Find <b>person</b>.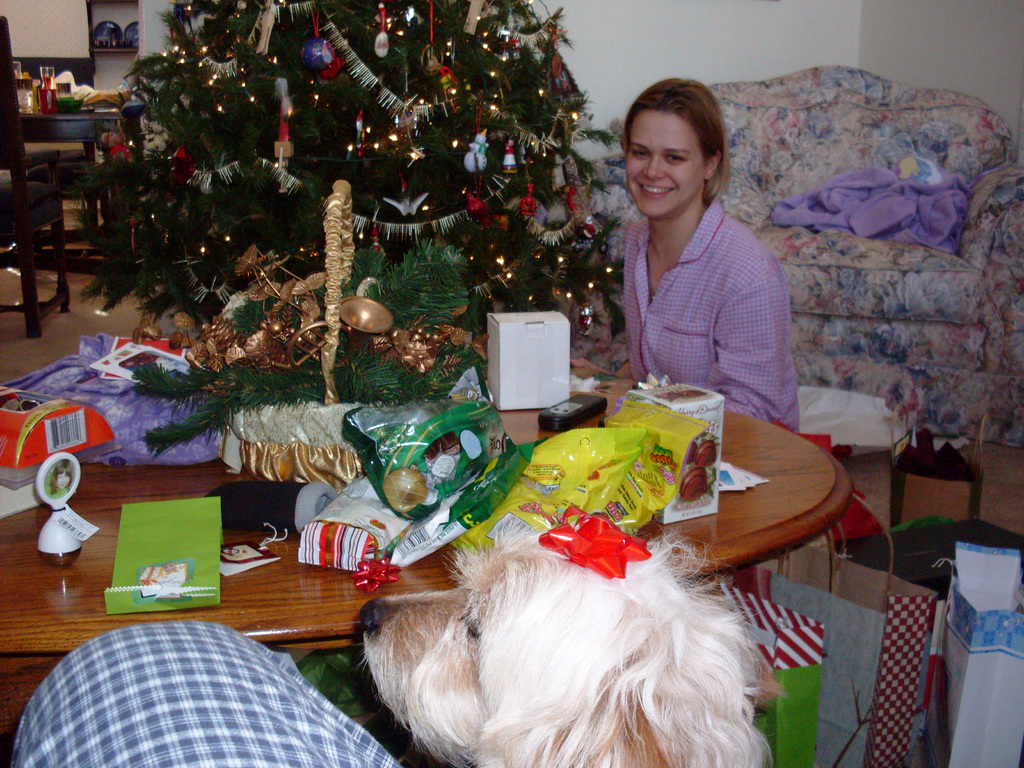
(x1=0, y1=626, x2=451, y2=767).
